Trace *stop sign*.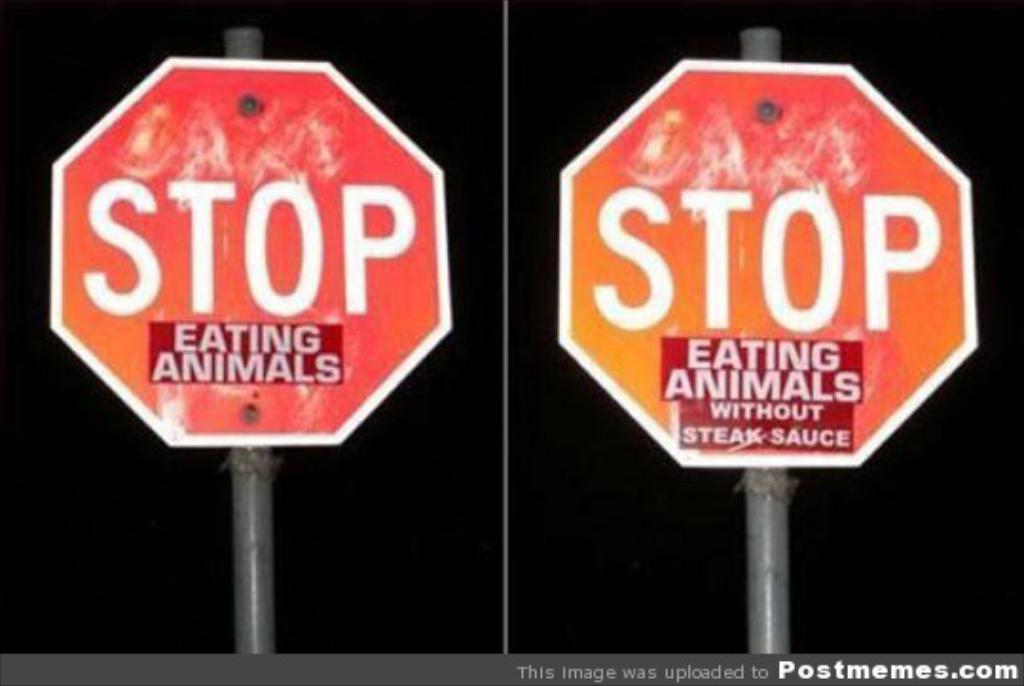
Traced to locate(47, 57, 455, 453).
